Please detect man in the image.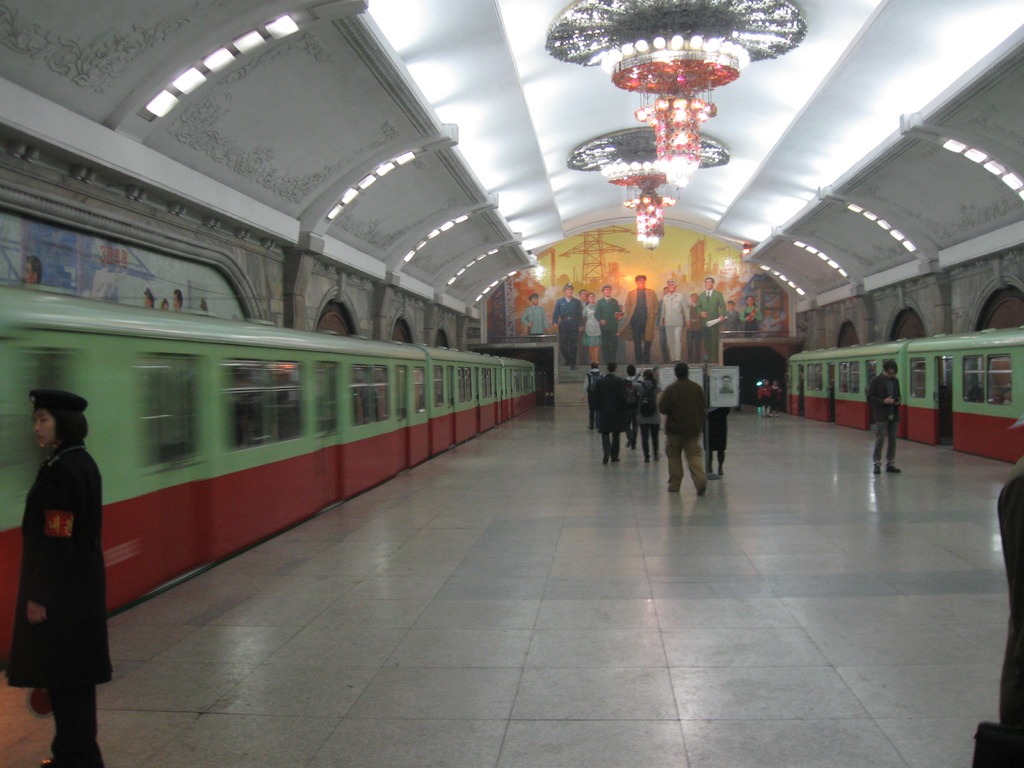
box=[589, 359, 630, 461].
